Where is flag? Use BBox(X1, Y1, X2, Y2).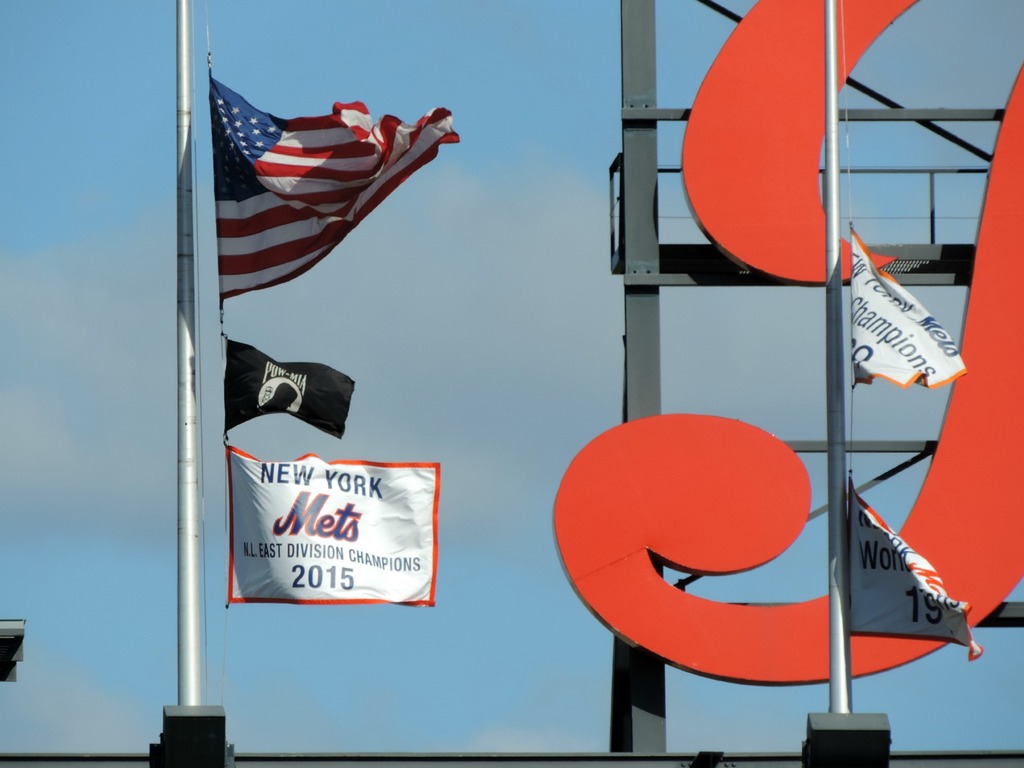
BBox(849, 225, 968, 392).
